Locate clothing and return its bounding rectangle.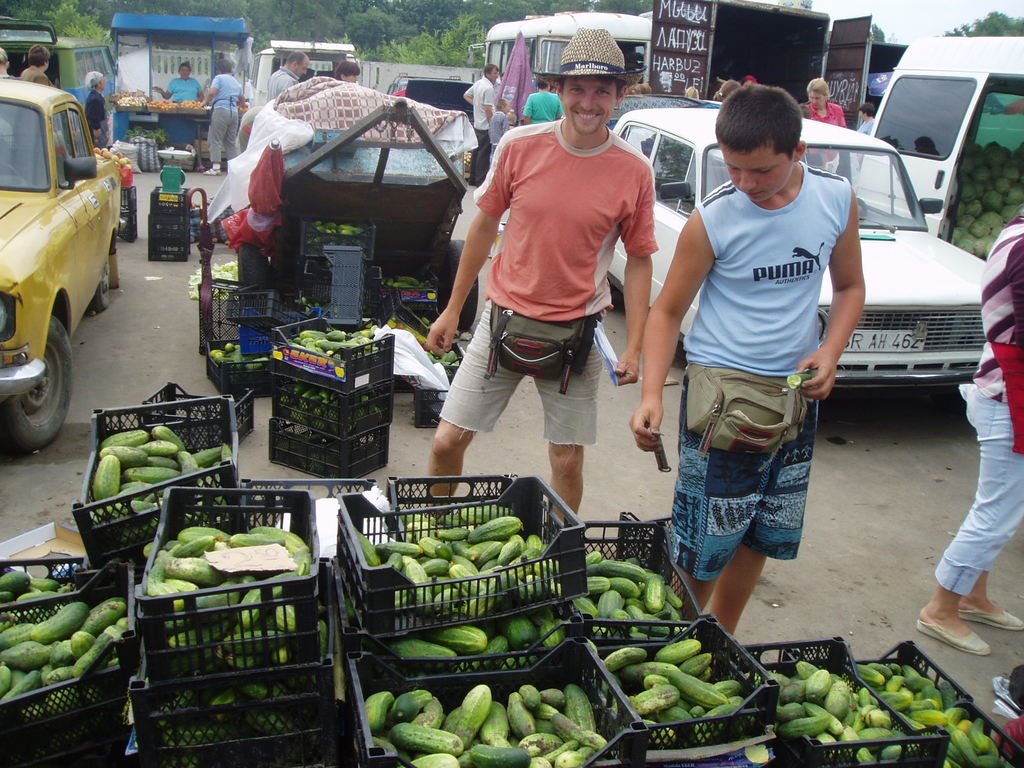
[24,63,57,87].
